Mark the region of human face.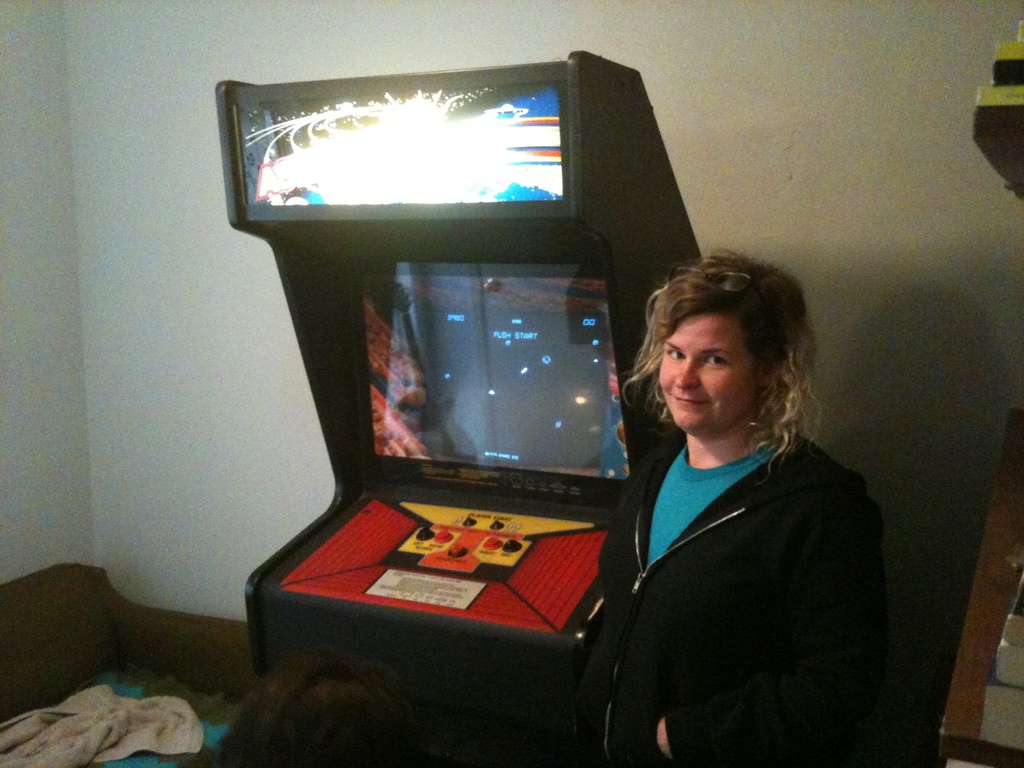
Region: box(659, 317, 773, 431).
